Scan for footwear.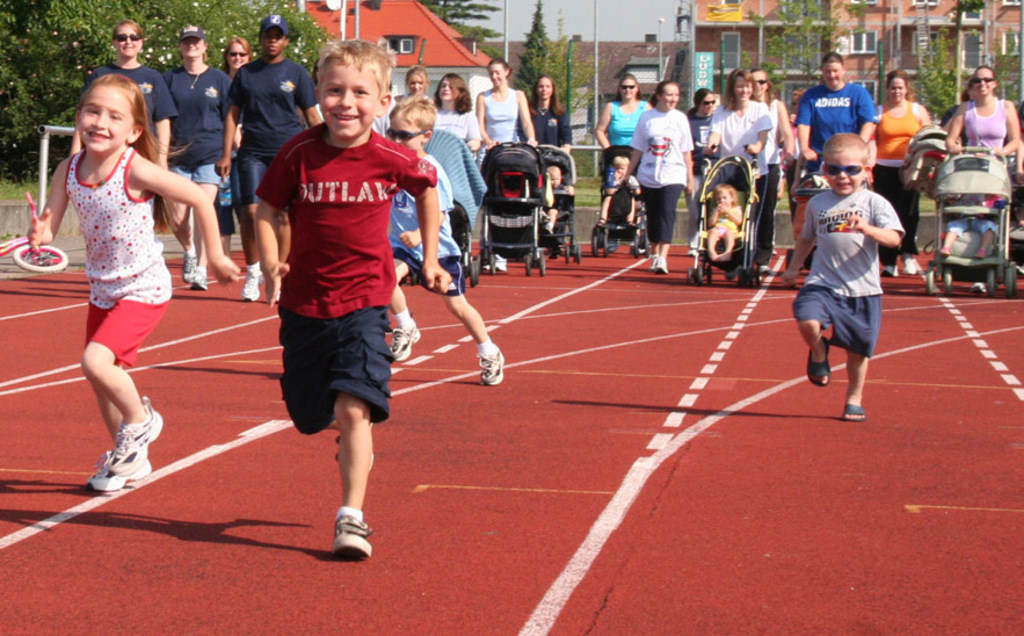
Scan result: box(182, 250, 196, 277).
